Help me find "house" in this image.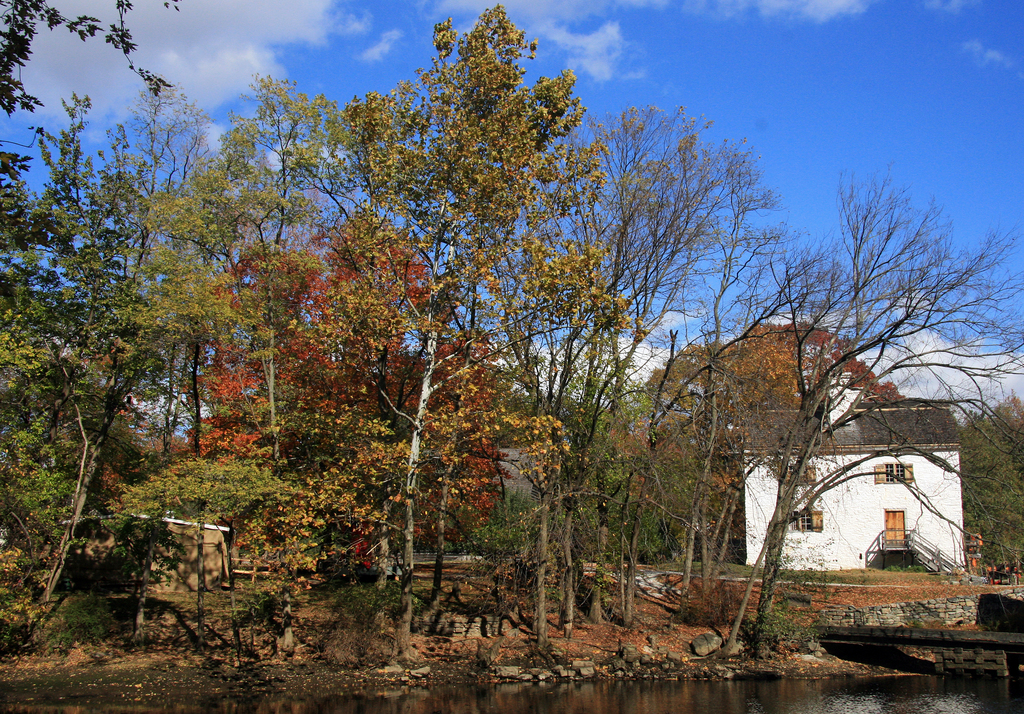
Found it: (735, 403, 969, 572).
